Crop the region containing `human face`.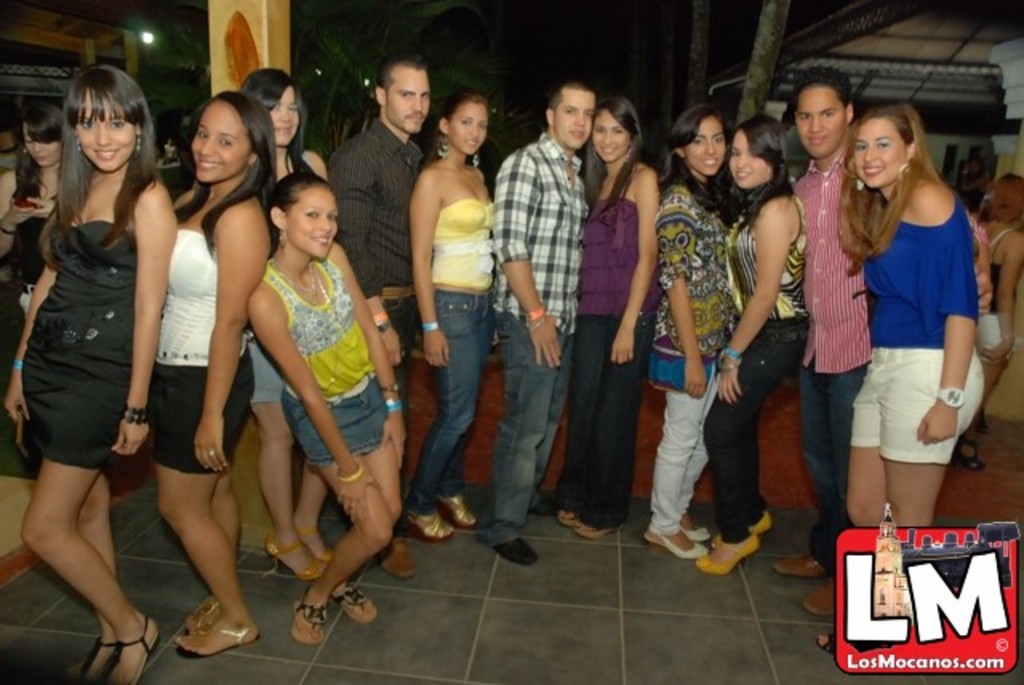
Crop region: bbox=[794, 85, 851, 158].
